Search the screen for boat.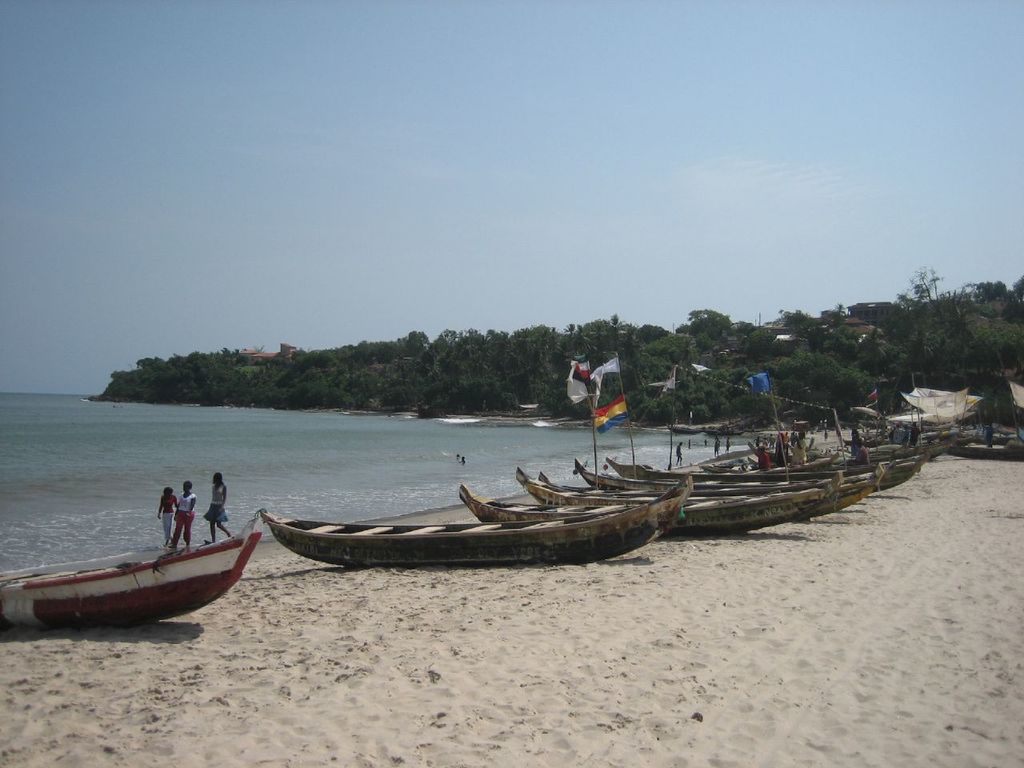
Found at <box>257,471,691,565</box>.
